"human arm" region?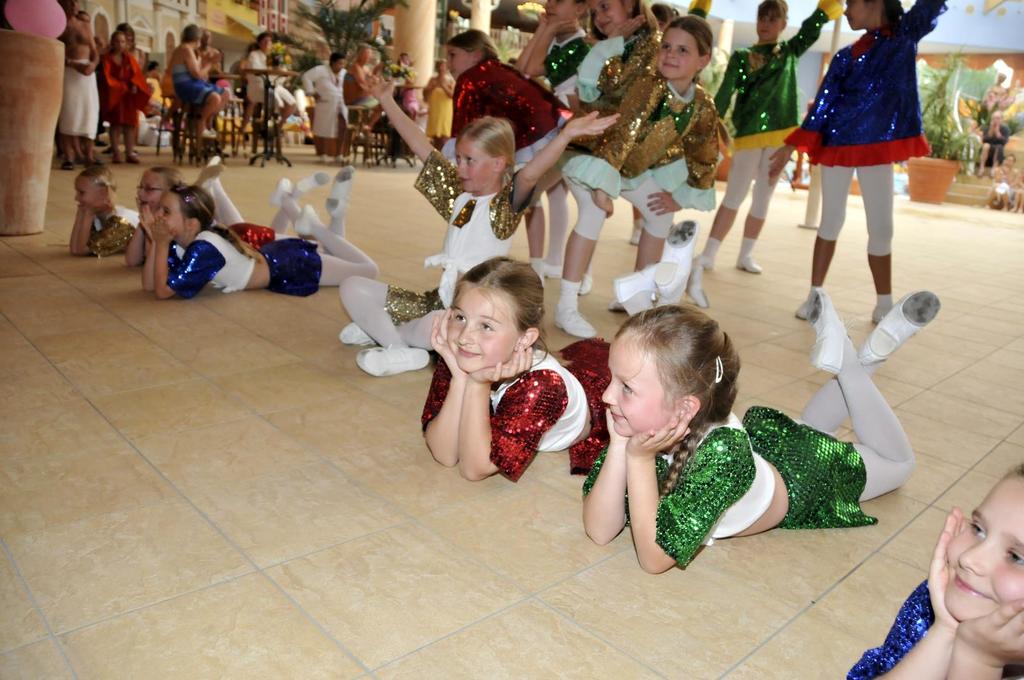
Rect(147, 227, 187, 298)
